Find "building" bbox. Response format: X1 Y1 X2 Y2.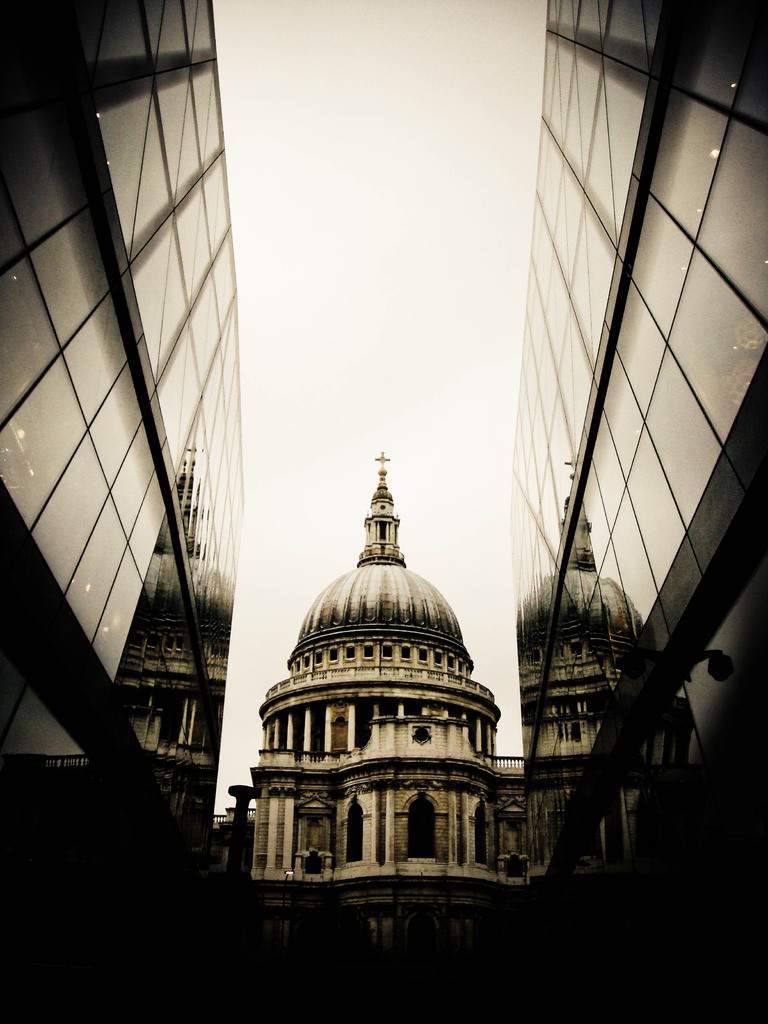
212 453 527 1023.
